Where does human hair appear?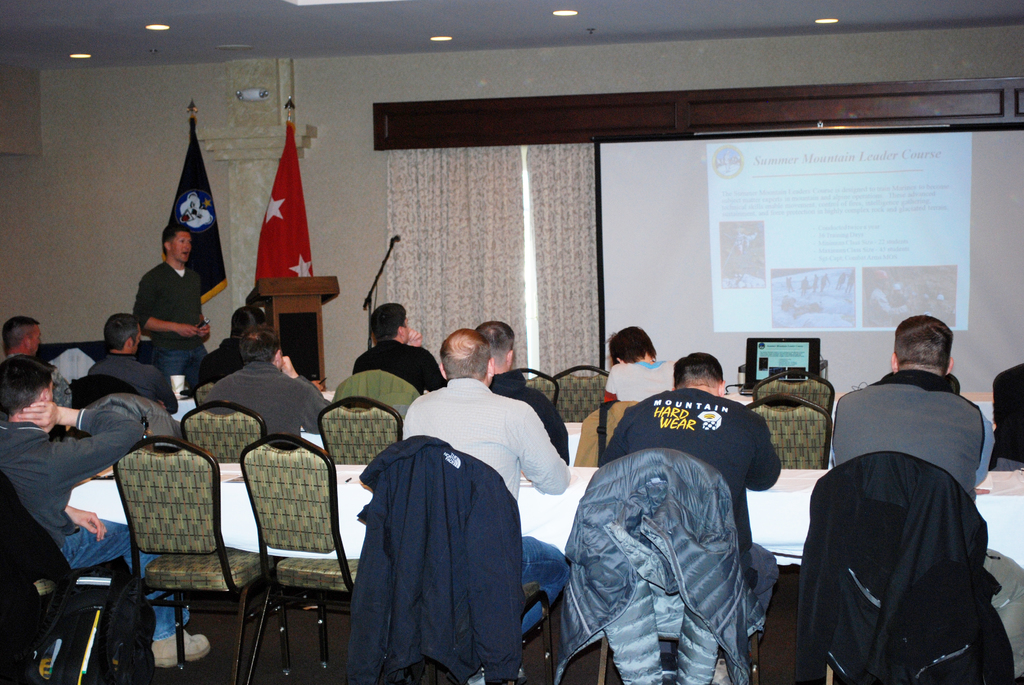
Appears at x1=440 y1=329 x2=493 y2=377.
